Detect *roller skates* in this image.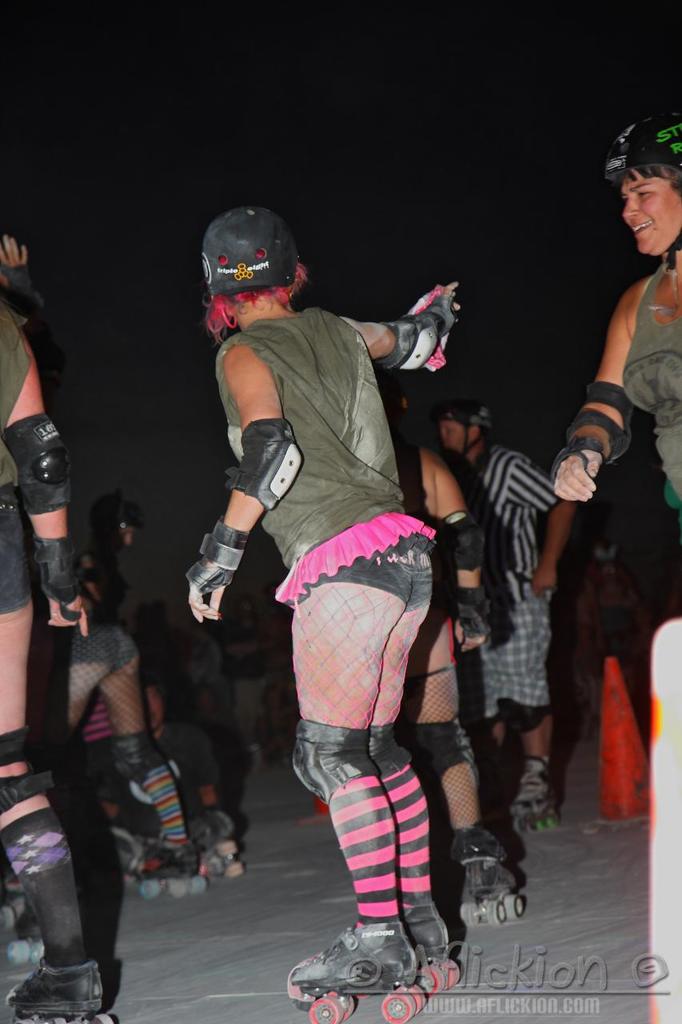
Detection: select_region(453, 822, 528, 927).
